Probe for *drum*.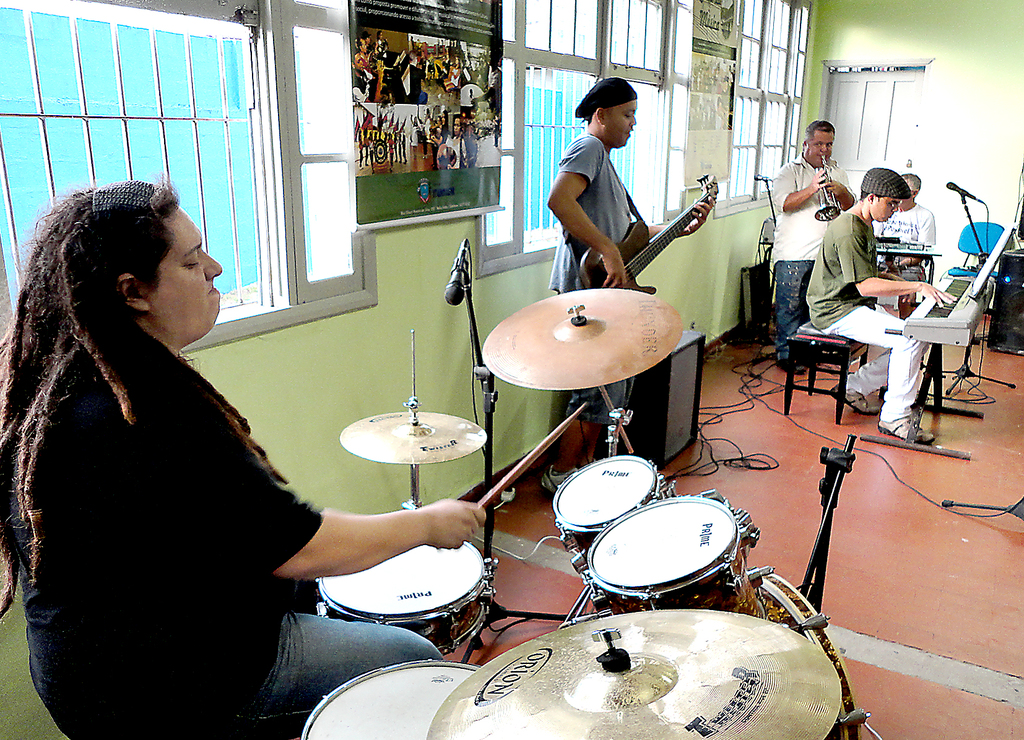
Probe result: (296,658,480,739).
